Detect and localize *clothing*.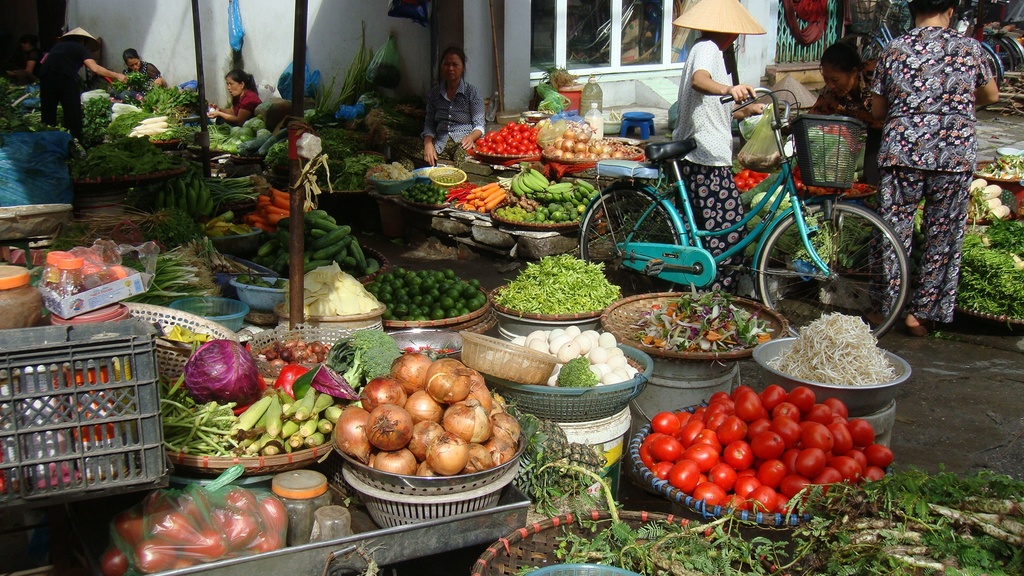
Localized at (x1=654, y1=35, x2=792, y2=280).
